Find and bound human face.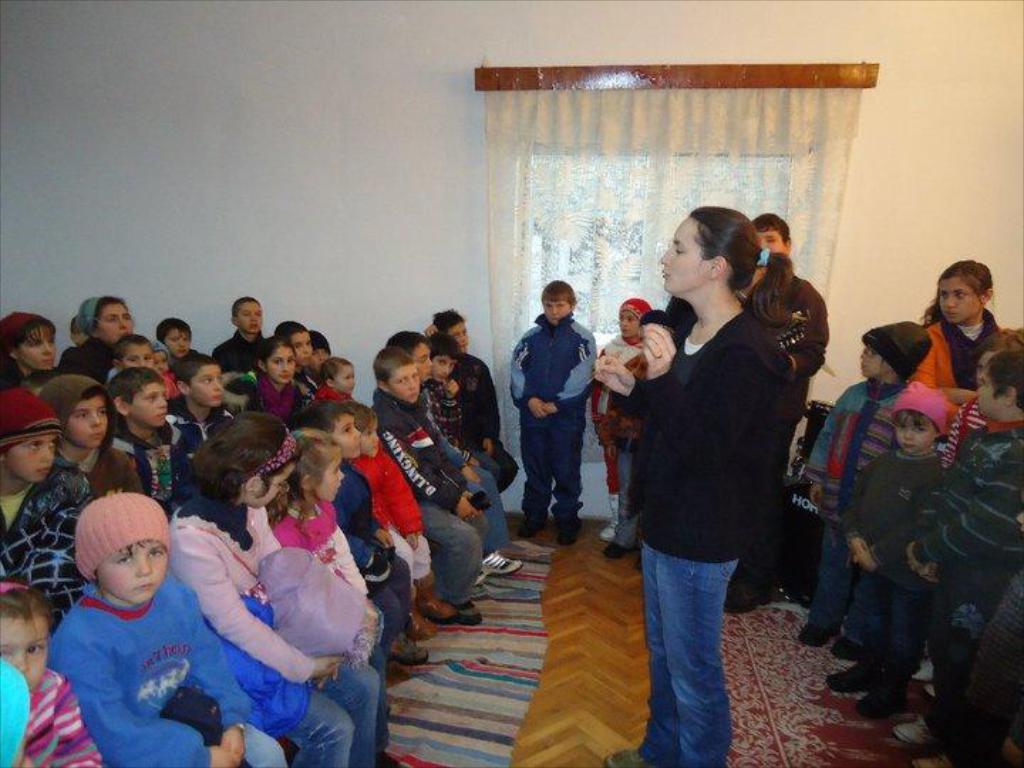
Bound: 545,300,575,321.
